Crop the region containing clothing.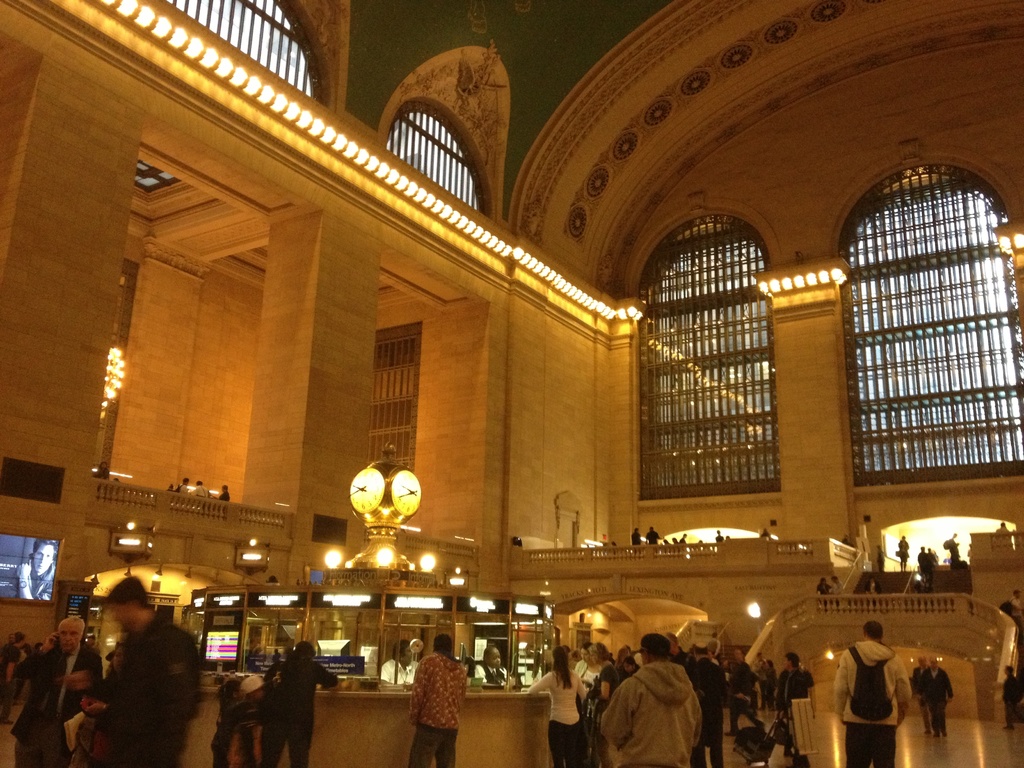
Crop region: {"x1": 1004, "y1": 675, "x2": 1023, "y2": 721}.
